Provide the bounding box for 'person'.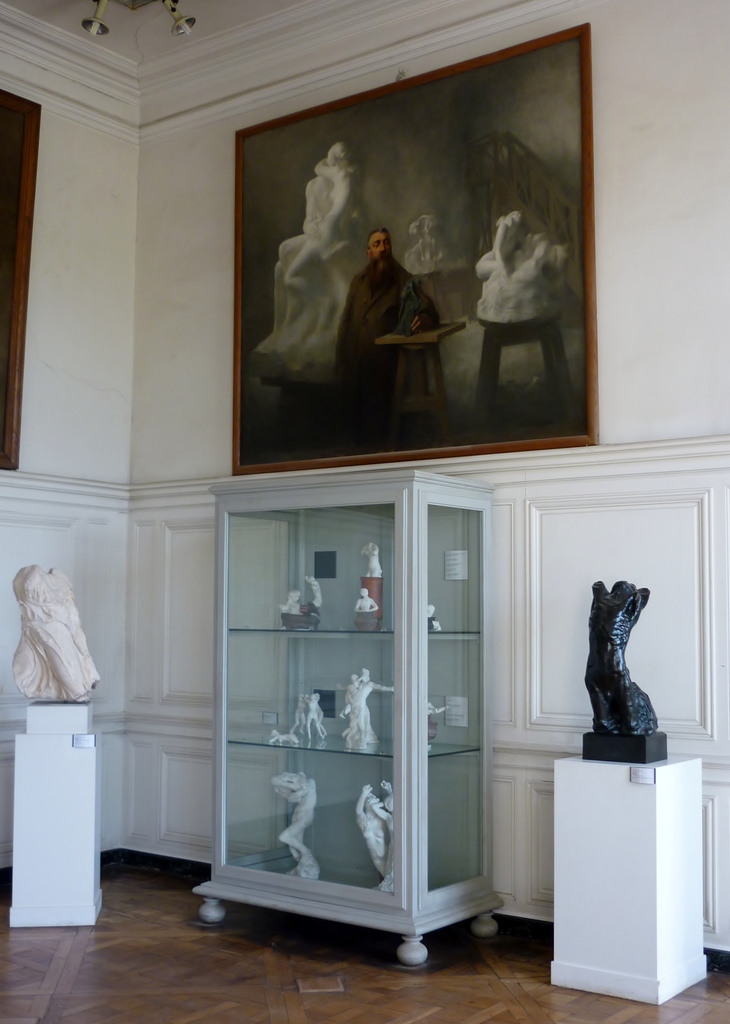
[x1=333, y1=227, x2=444, y2=401].
